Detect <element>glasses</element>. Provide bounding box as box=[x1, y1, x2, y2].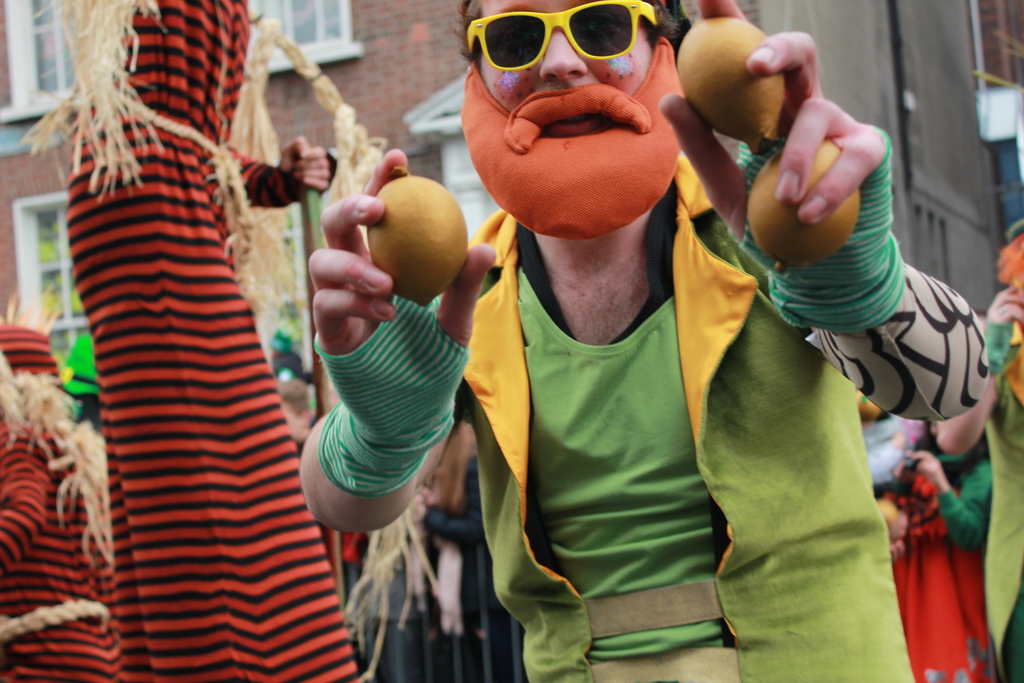
box=[465, 0, 665, 72].
